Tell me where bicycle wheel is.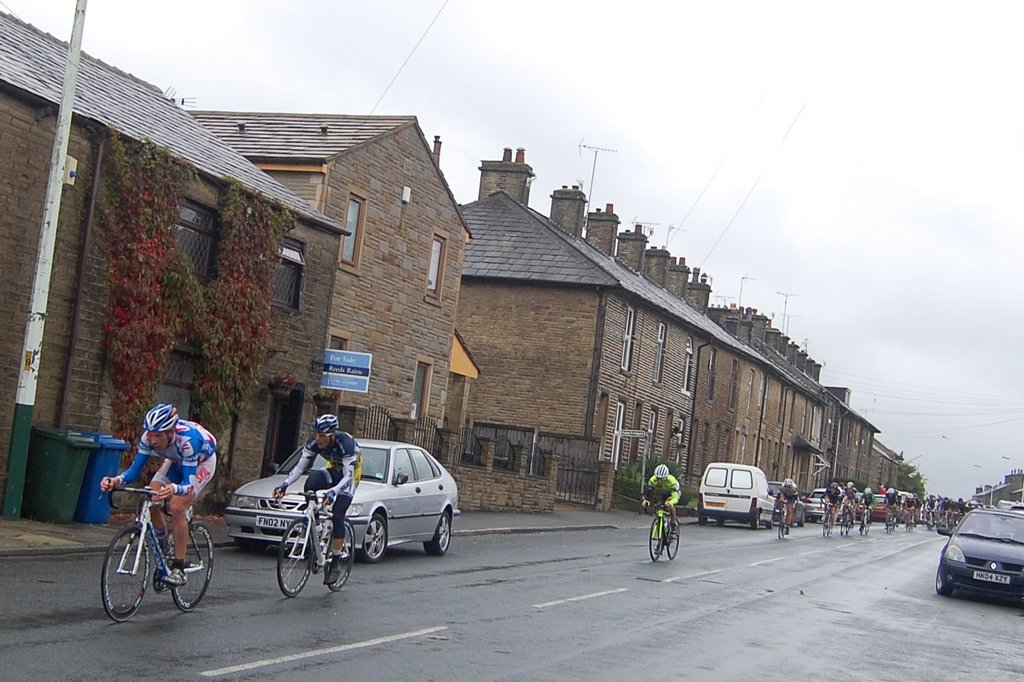
bicycle wheel is at box(862, 517, 865, 536).
